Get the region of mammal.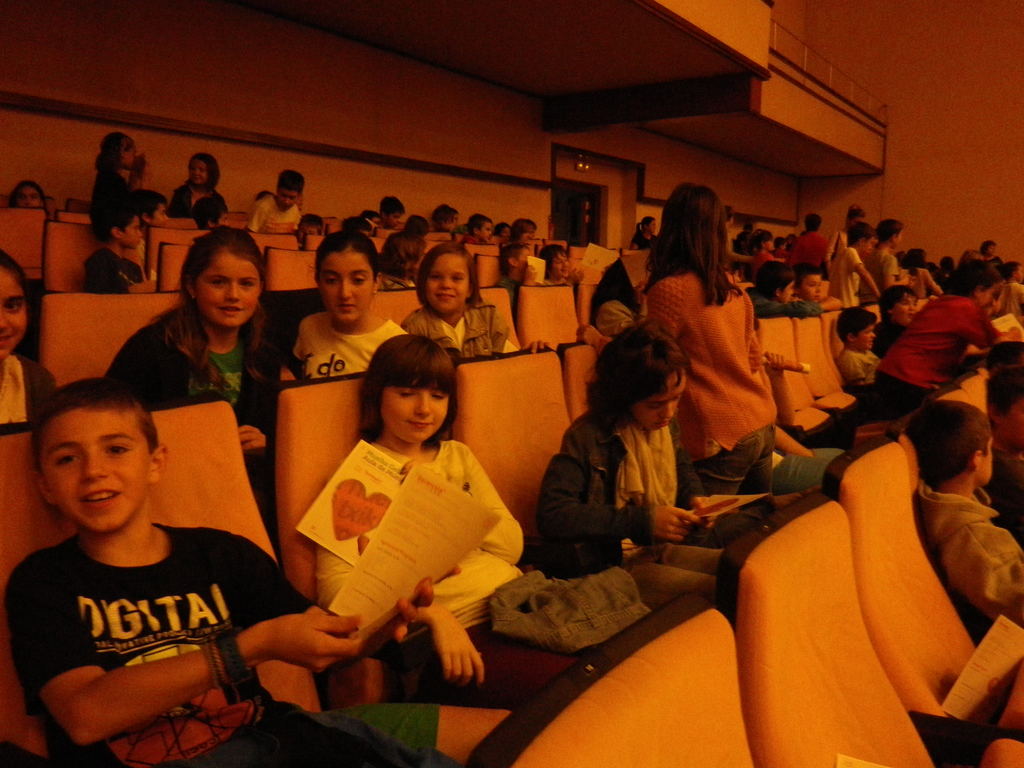
[8,178,47,211].
